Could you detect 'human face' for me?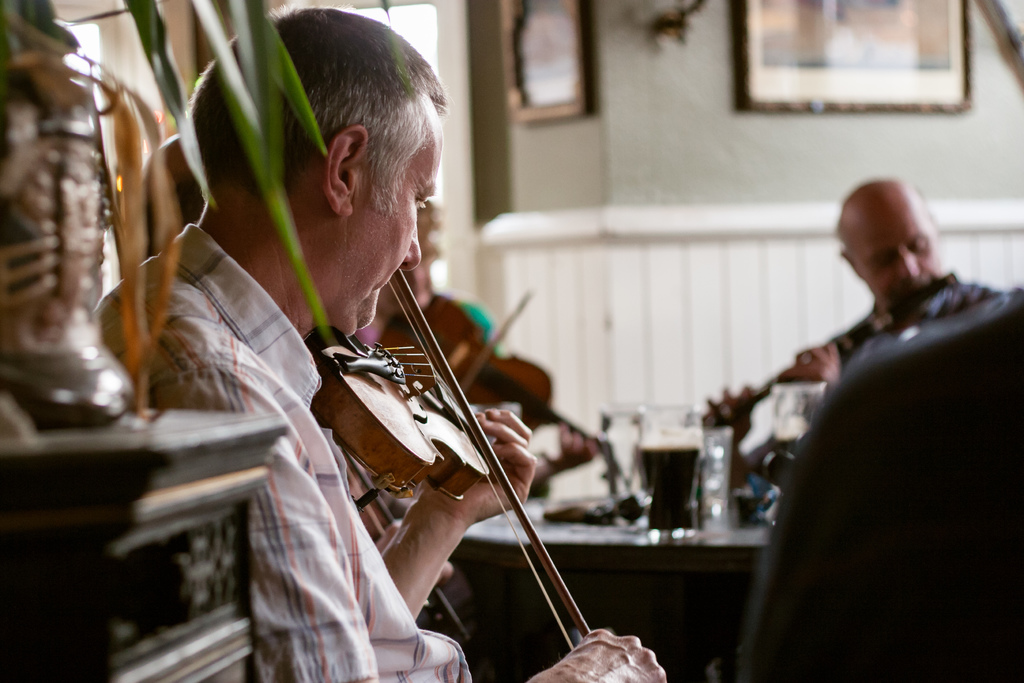
Detection result: {"x1": 852, "y1": 210, "x2": 937, "y2": 300}.
